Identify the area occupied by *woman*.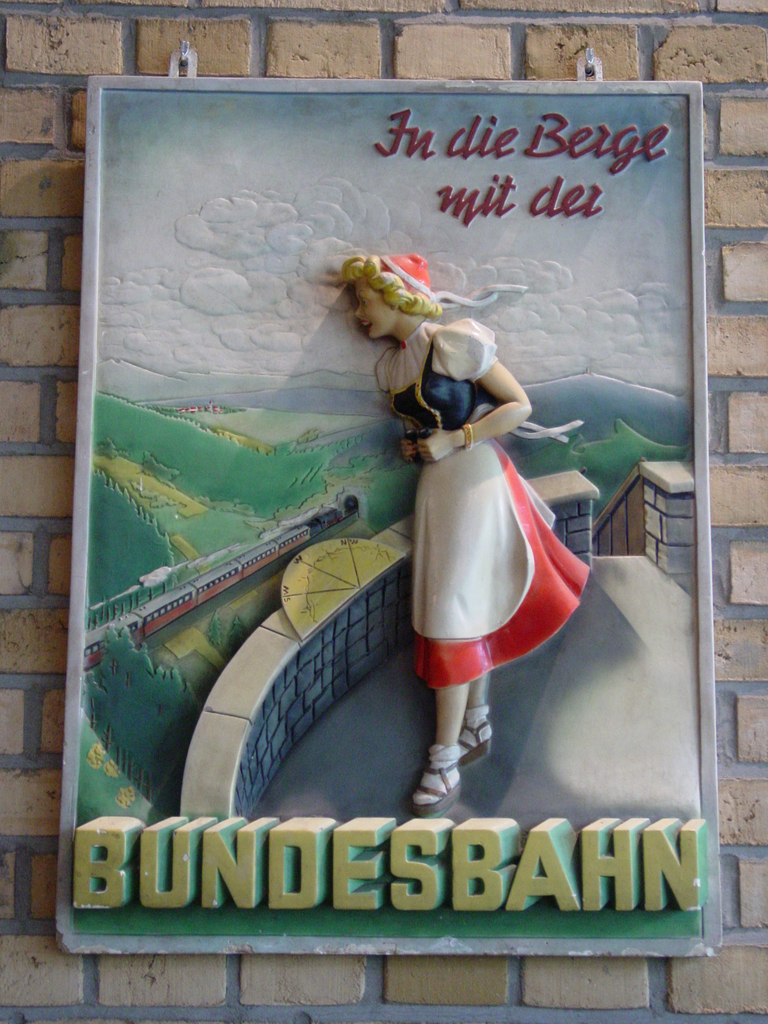
Area: Rect(288, 226, 594, 760).
